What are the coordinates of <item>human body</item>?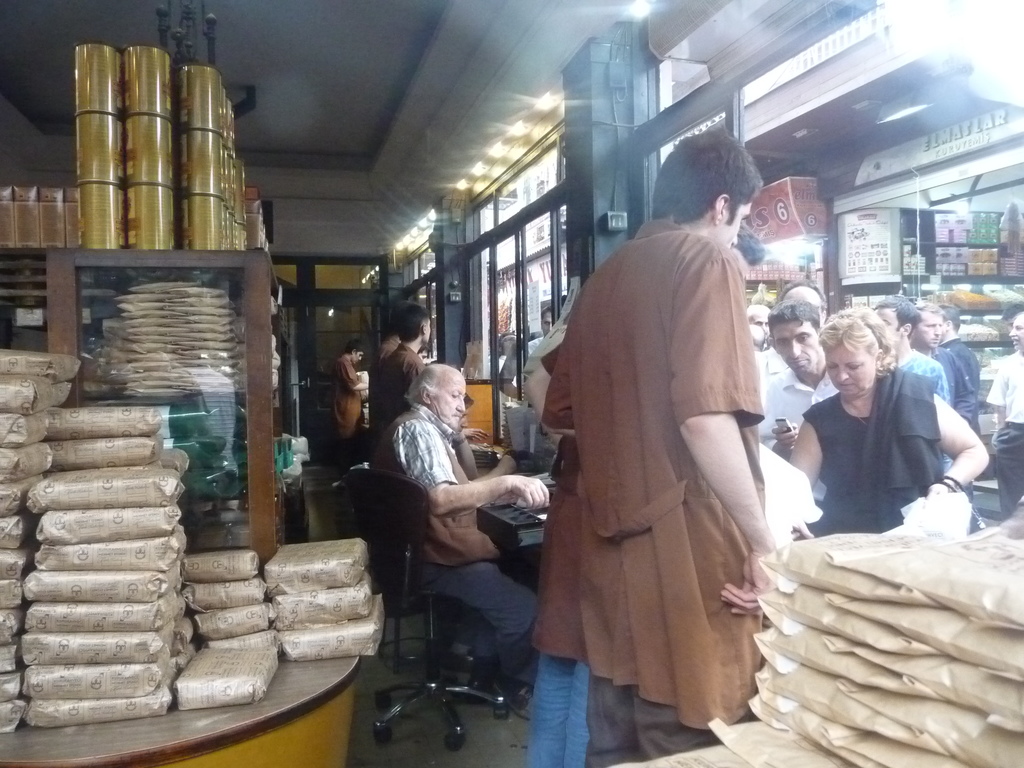
(911,308,973,419).
